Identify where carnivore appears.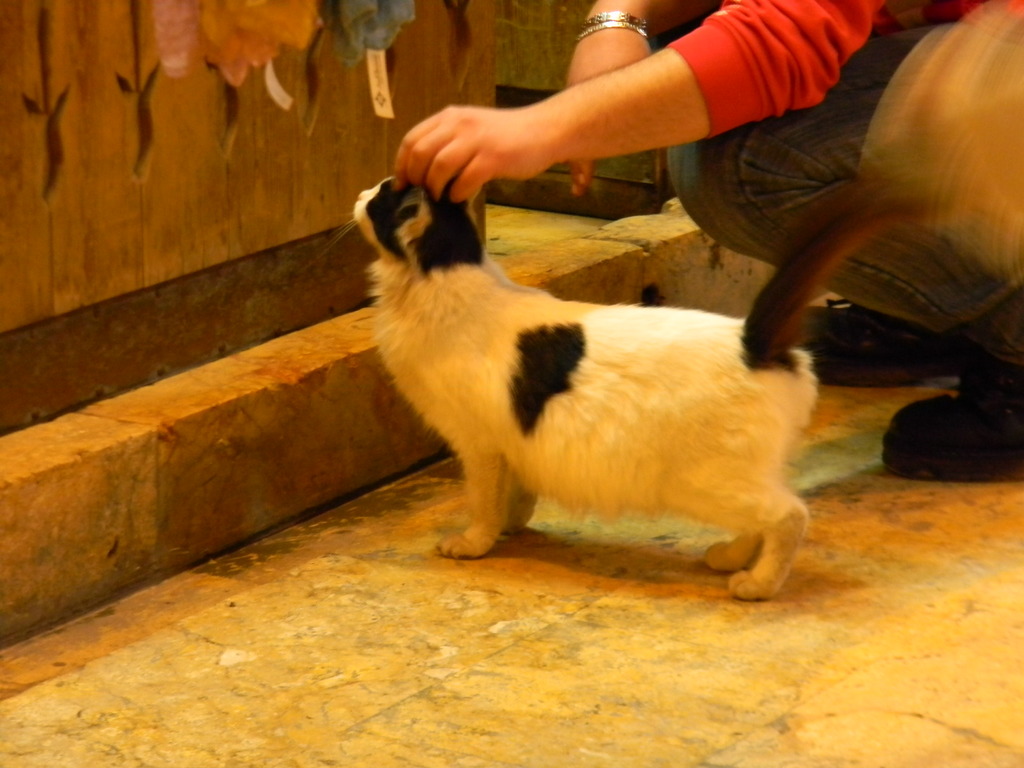
Appears at left=390, top=0, right=1023, bottom=484.
